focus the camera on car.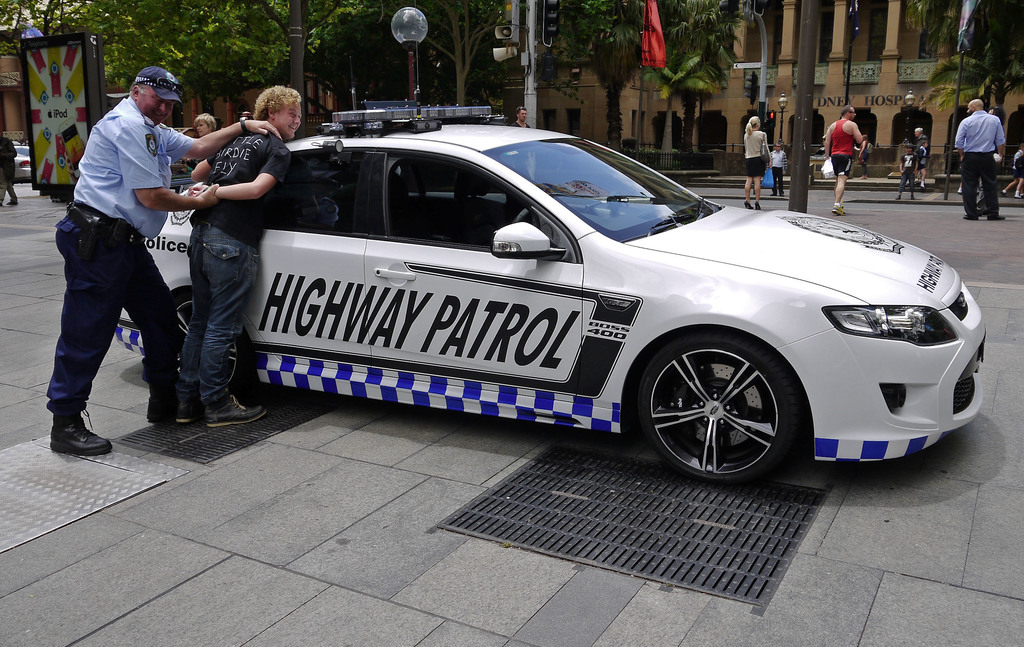
Focus region: 184:129:977:487.
